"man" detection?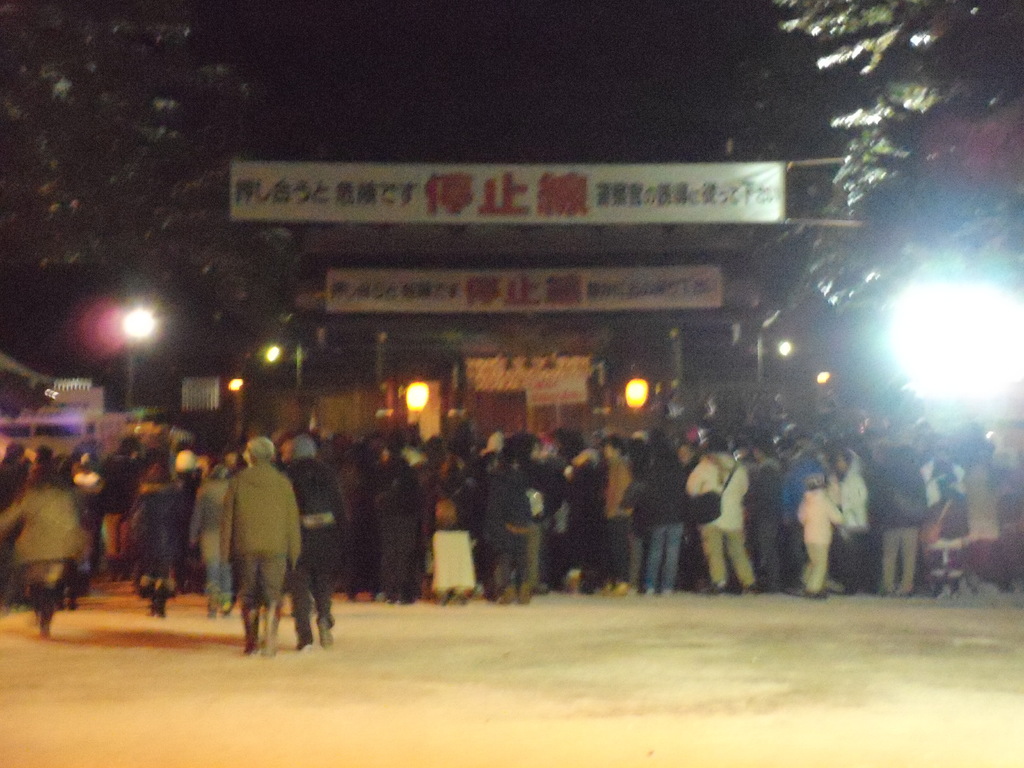
(749,431,785,595)
